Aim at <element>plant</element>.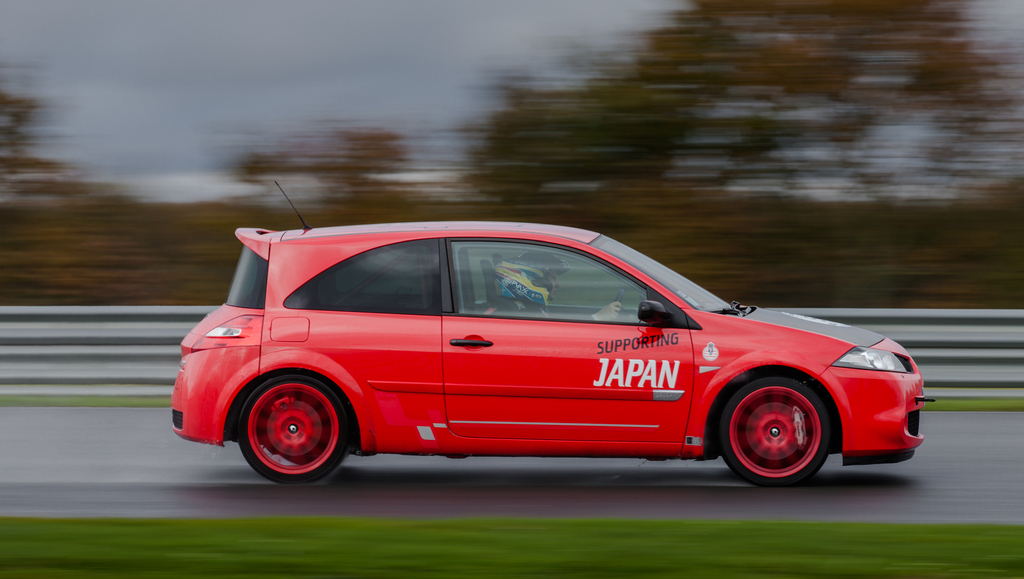
Aimed at x1=0, y1=389, x2=172, y2=413.
